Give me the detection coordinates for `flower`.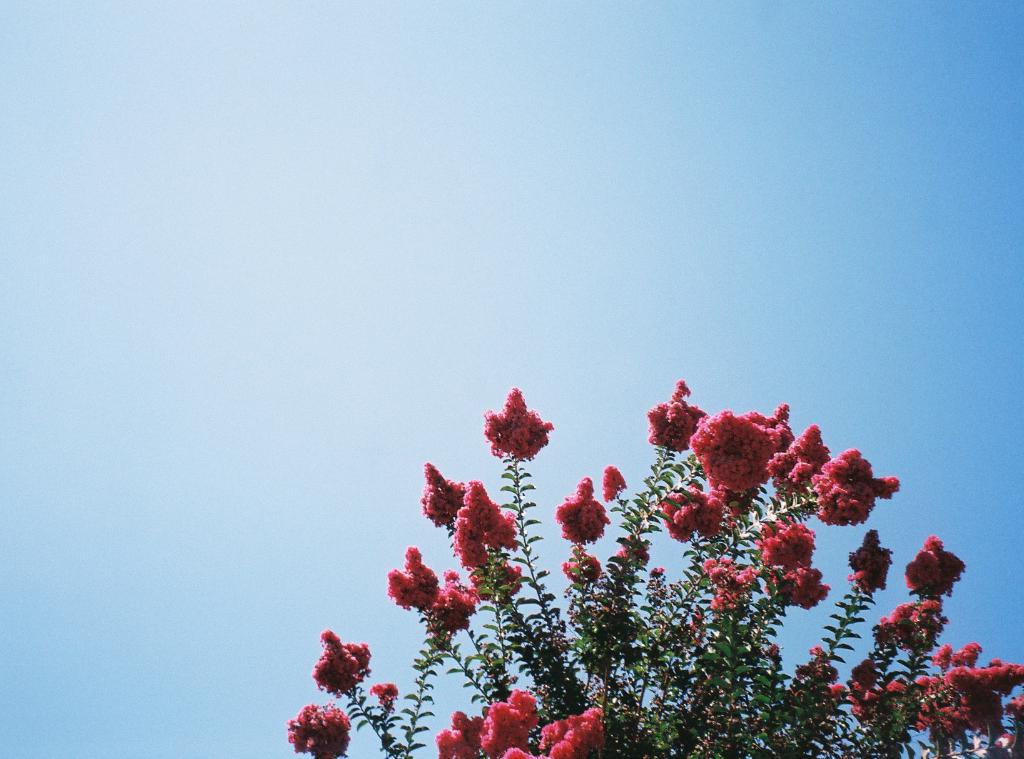
(604,458,628,500).
